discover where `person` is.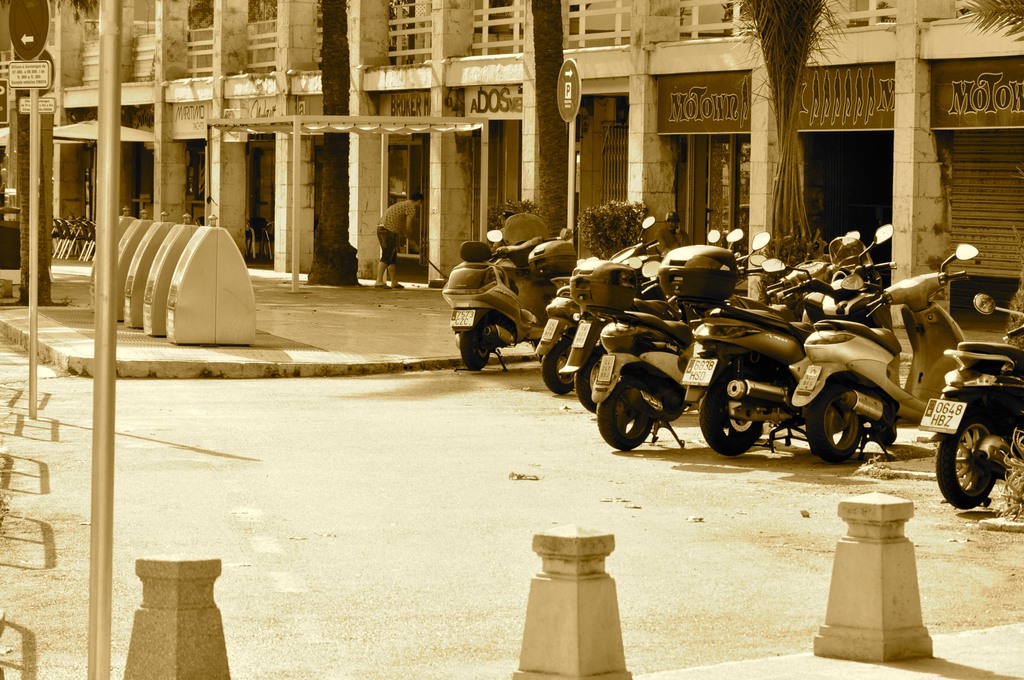
Discovered at 376/193/419/289.
